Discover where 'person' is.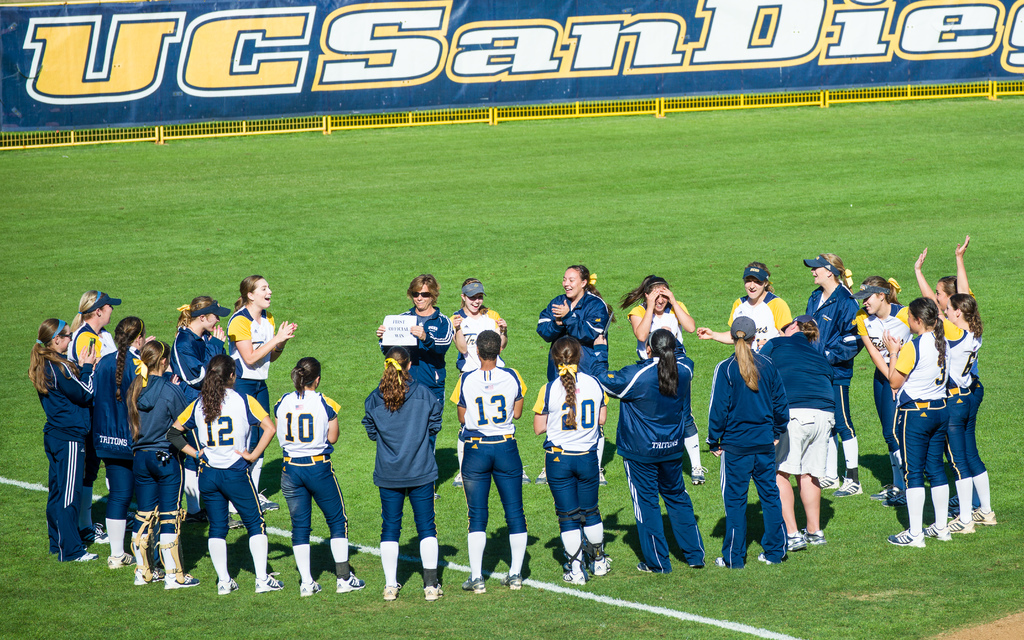
Discovered at 170/294/244/532.
